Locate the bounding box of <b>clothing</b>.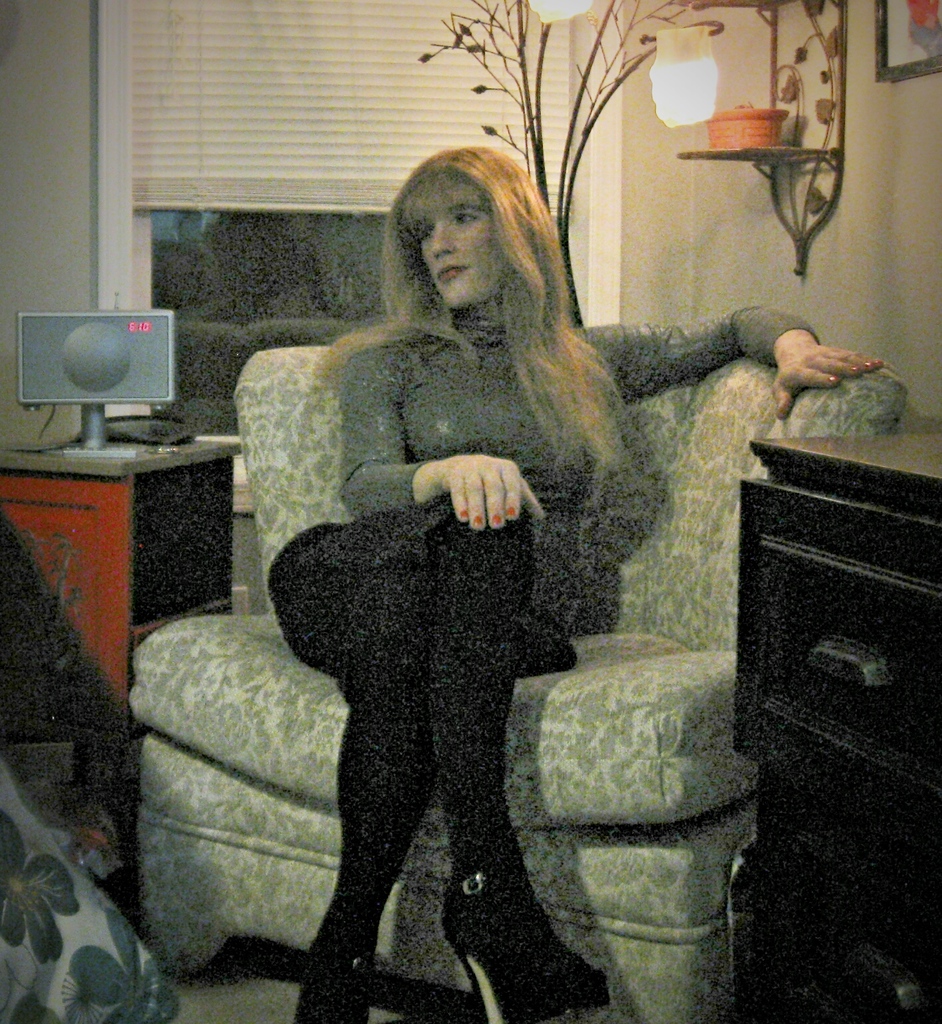
Bounding box: [265,294,827,880].
